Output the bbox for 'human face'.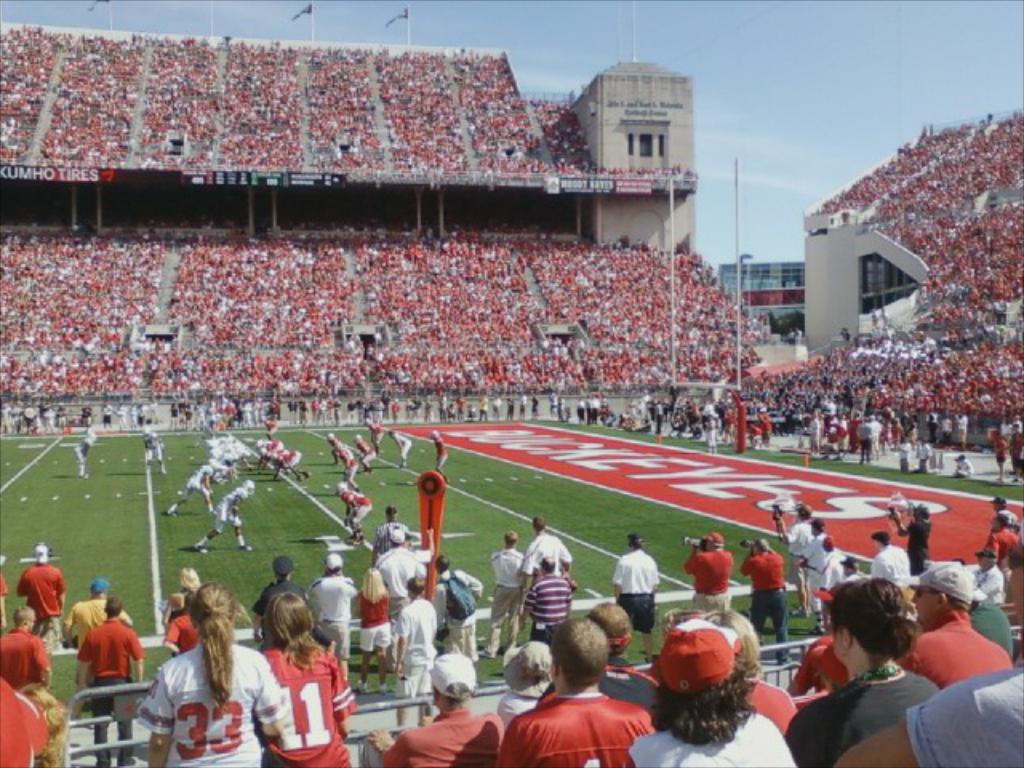
rect(910, 589, 934, 626).
